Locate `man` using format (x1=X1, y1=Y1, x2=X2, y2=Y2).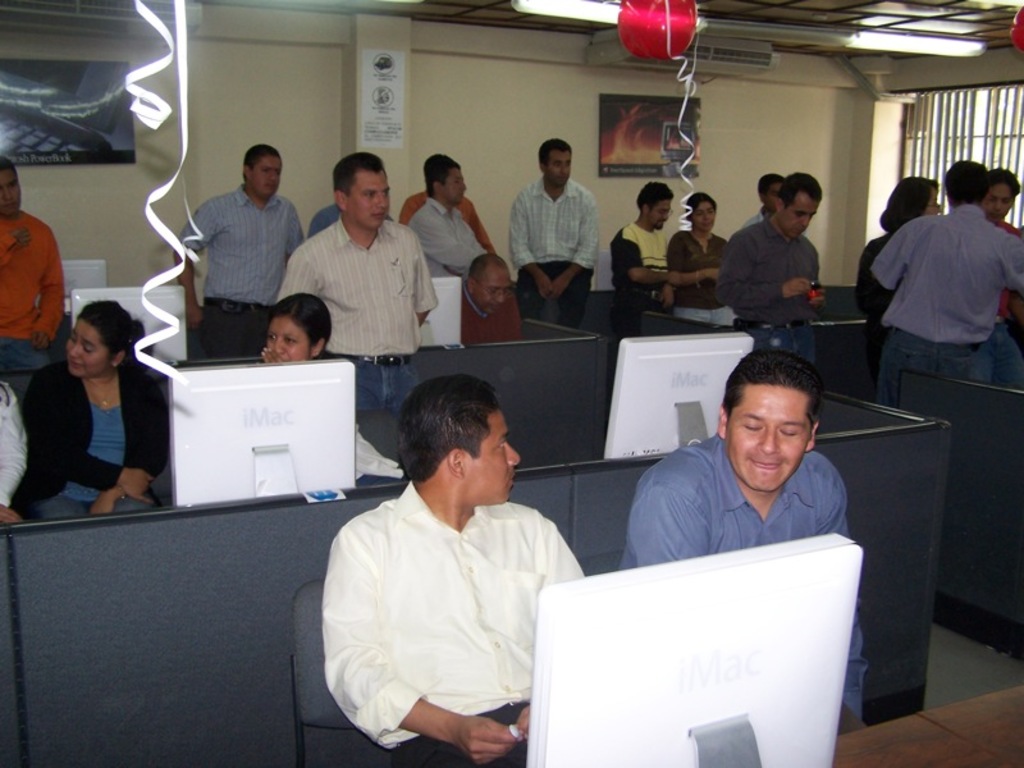
(x1=457, y1=248, x2=529, y2=351).
